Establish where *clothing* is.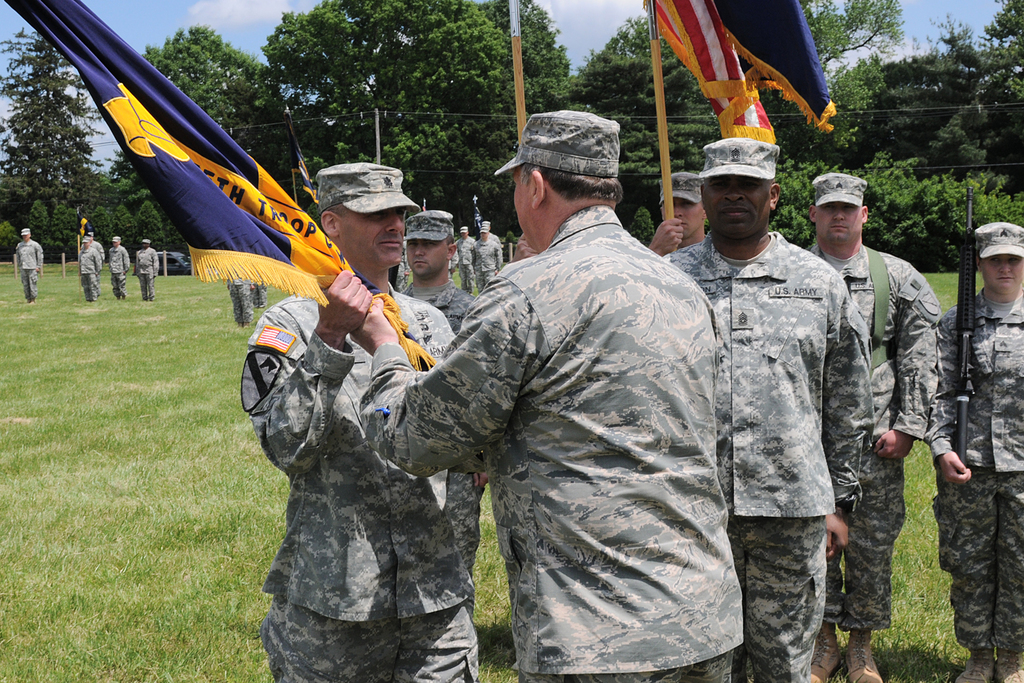
Established at 457:235:476:287.
